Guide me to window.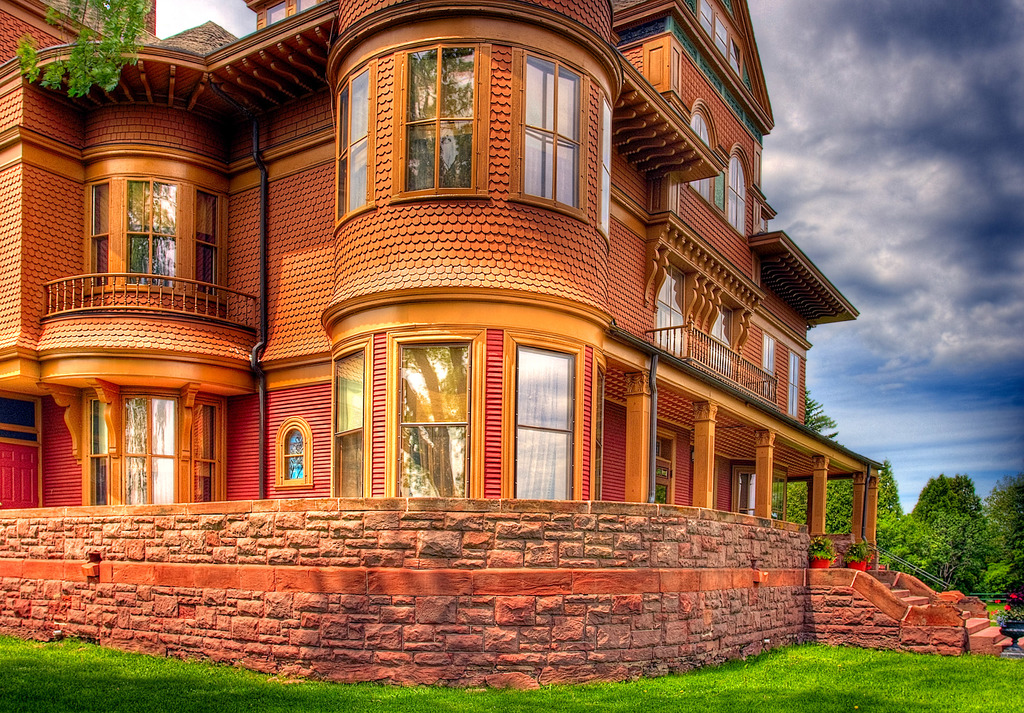
Guidance: <bbox>293, 0, 323, 14</bbox>.
